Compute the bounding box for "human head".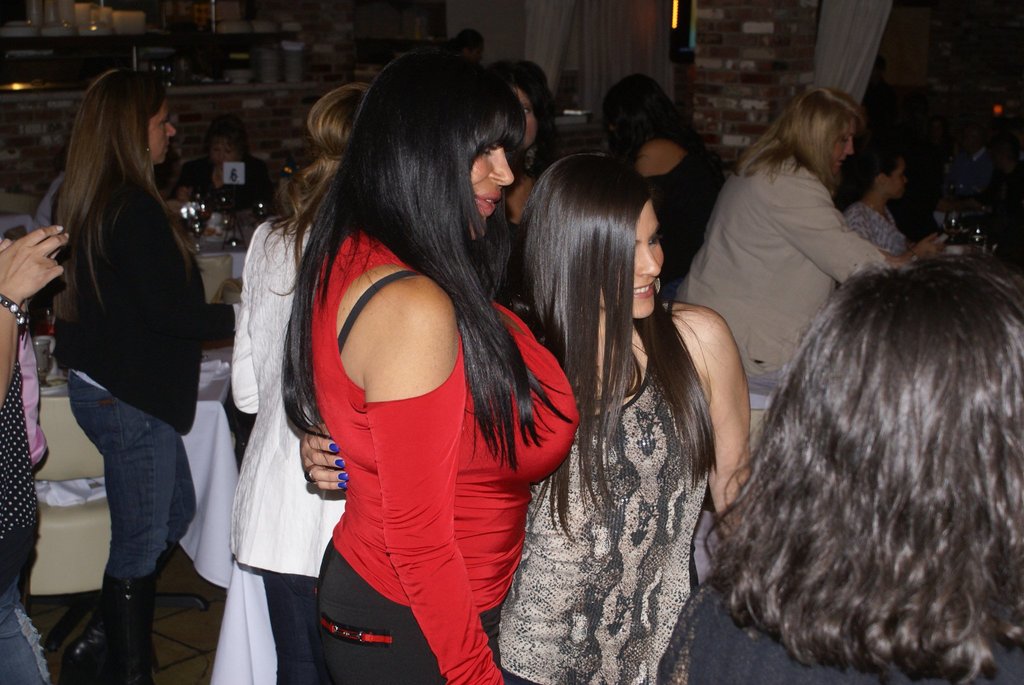
box=[776, 86, 865, 177].
